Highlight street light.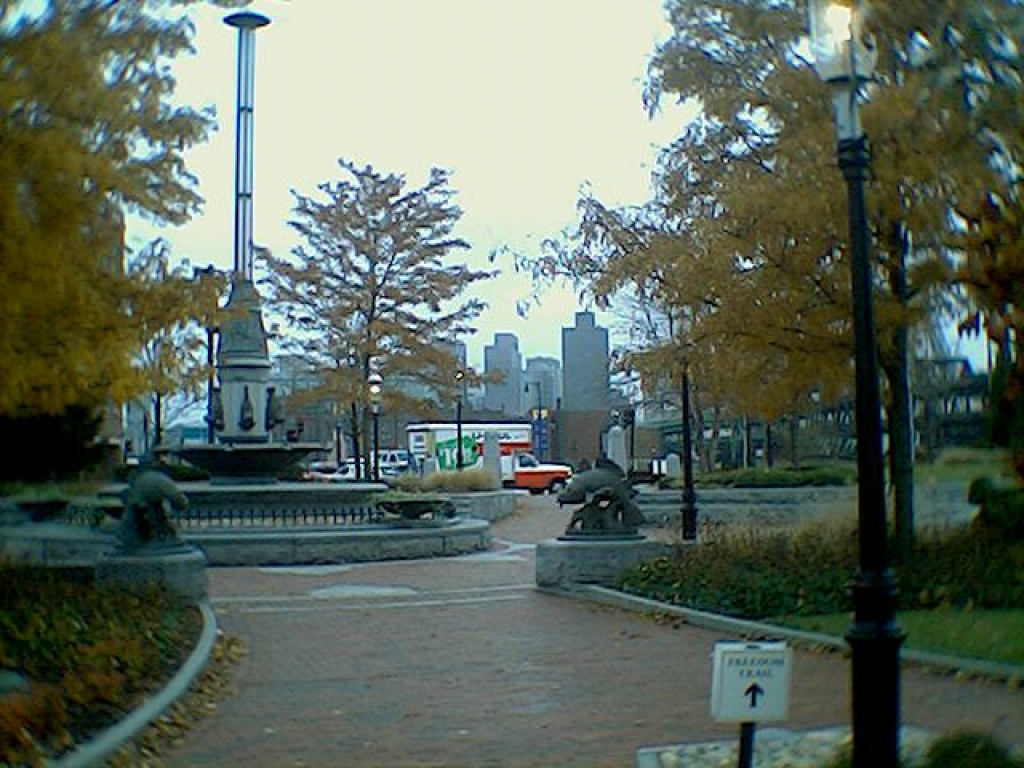
Highlighted region: (363, 370, 382, 490).
